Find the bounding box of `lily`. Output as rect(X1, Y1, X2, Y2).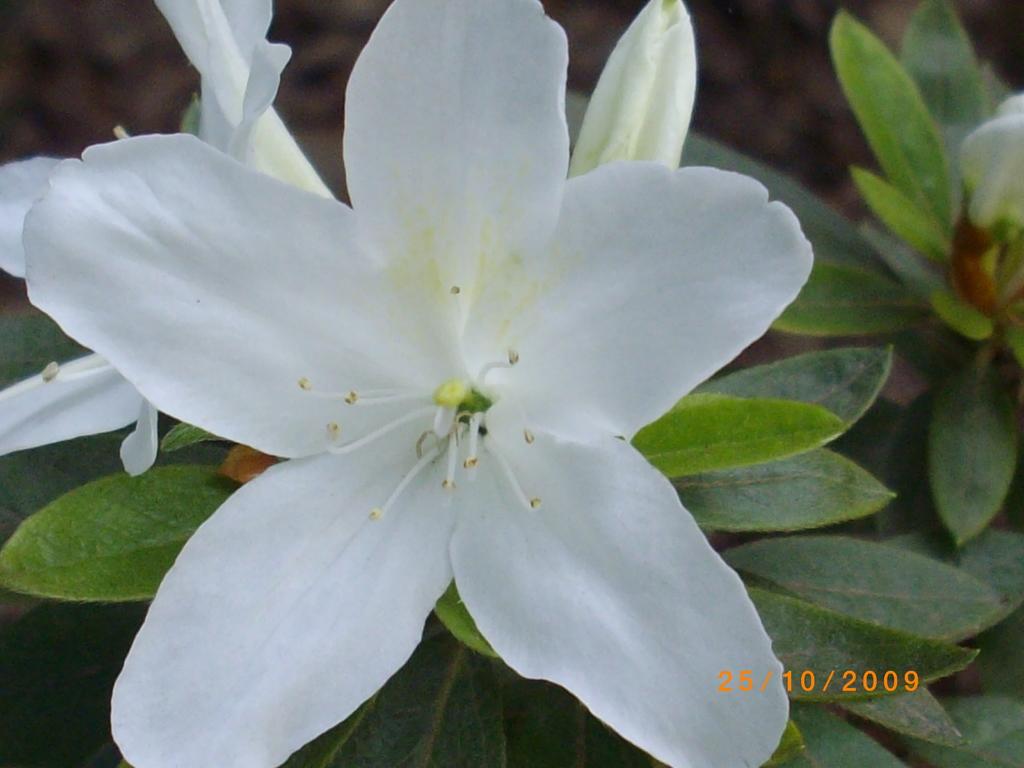
rect(27, 0, 819, 767).
